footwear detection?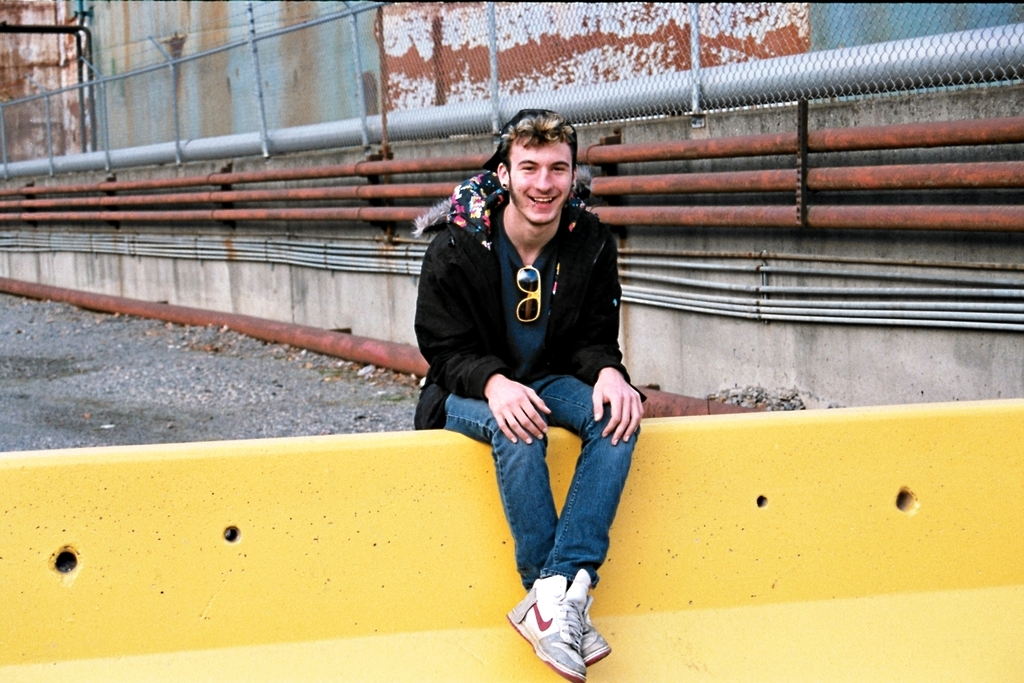
BBox(504, 563, 592, 680)
